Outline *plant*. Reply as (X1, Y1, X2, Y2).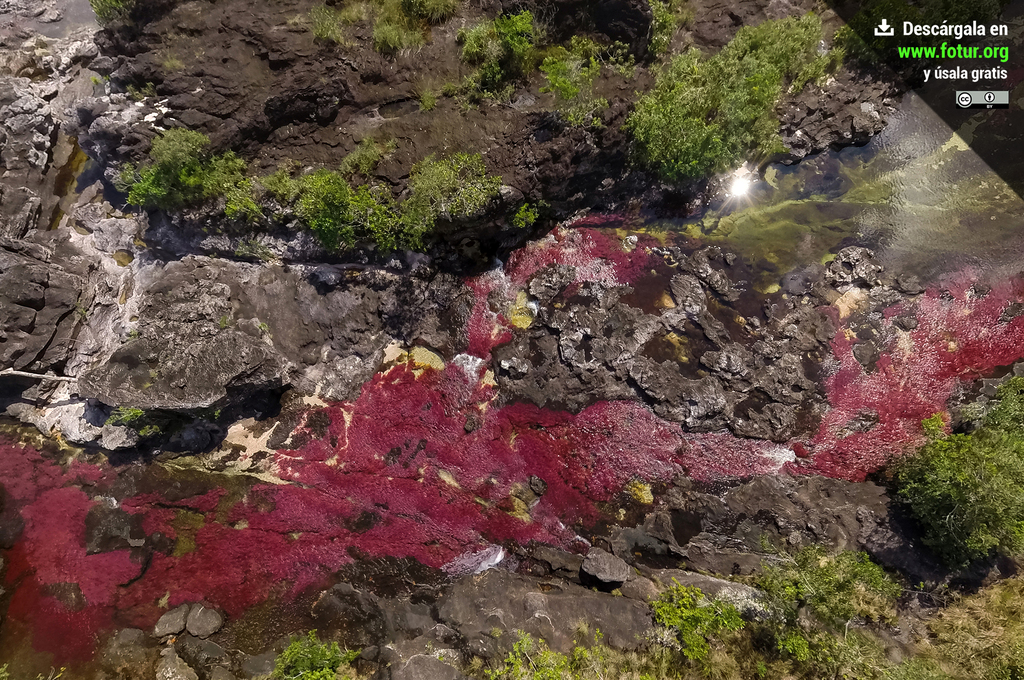
(406, 145, 504, 233).
